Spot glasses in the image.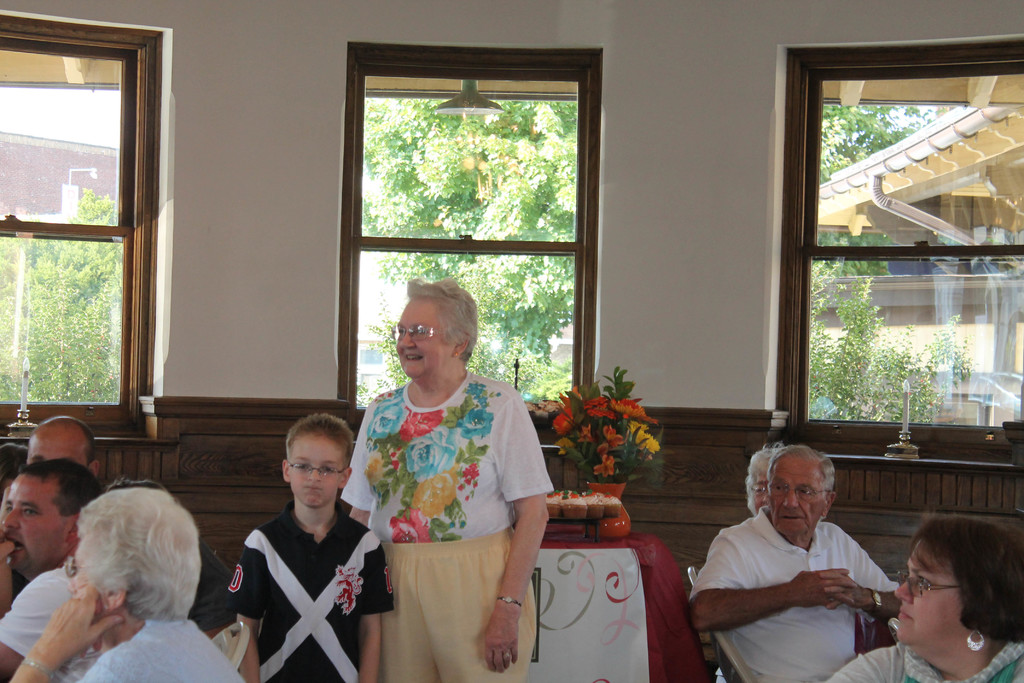
glasses found at box(61, 554, 90, 583).
